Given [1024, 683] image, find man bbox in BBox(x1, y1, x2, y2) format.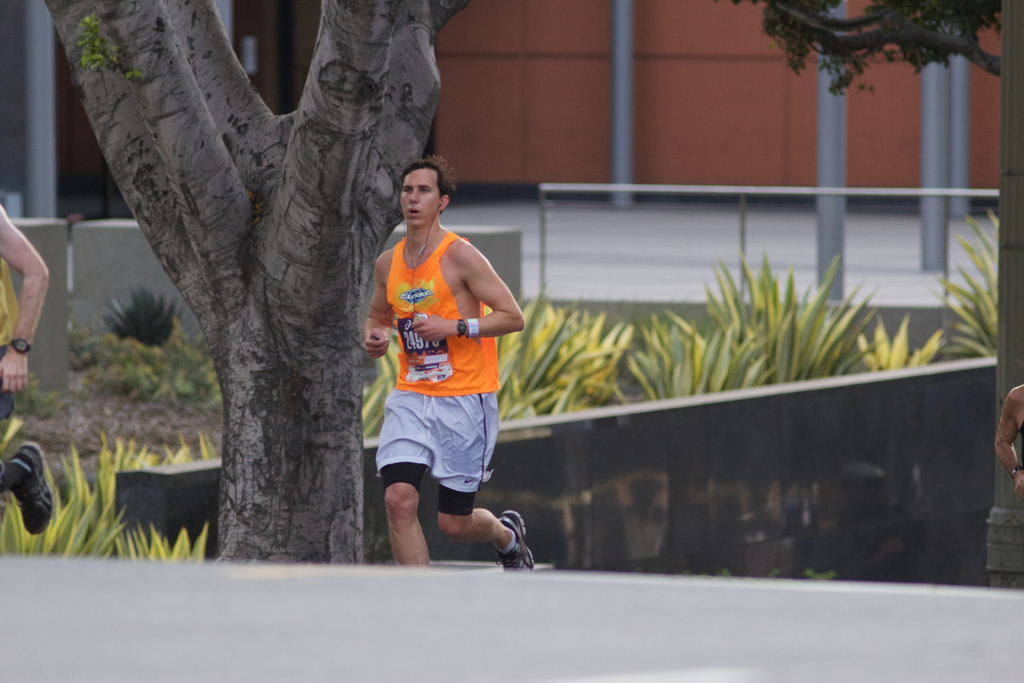
BBox(346, 151, 529, 573).
